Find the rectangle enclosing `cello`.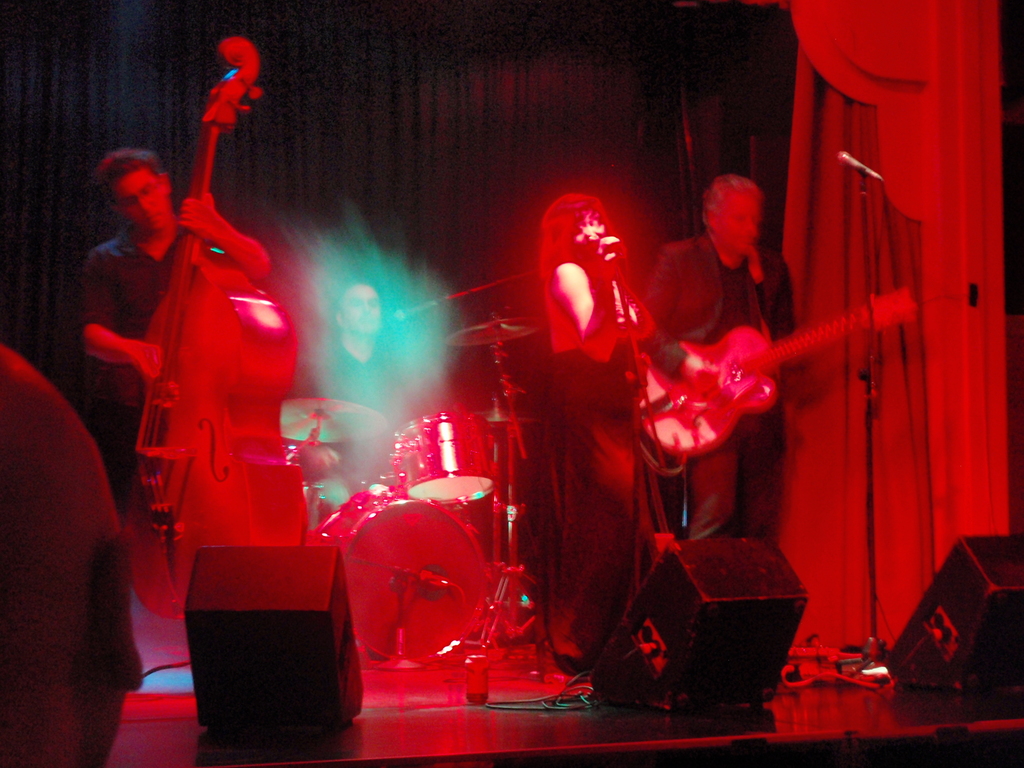
<region>120, 26, 349, 605</region>.
